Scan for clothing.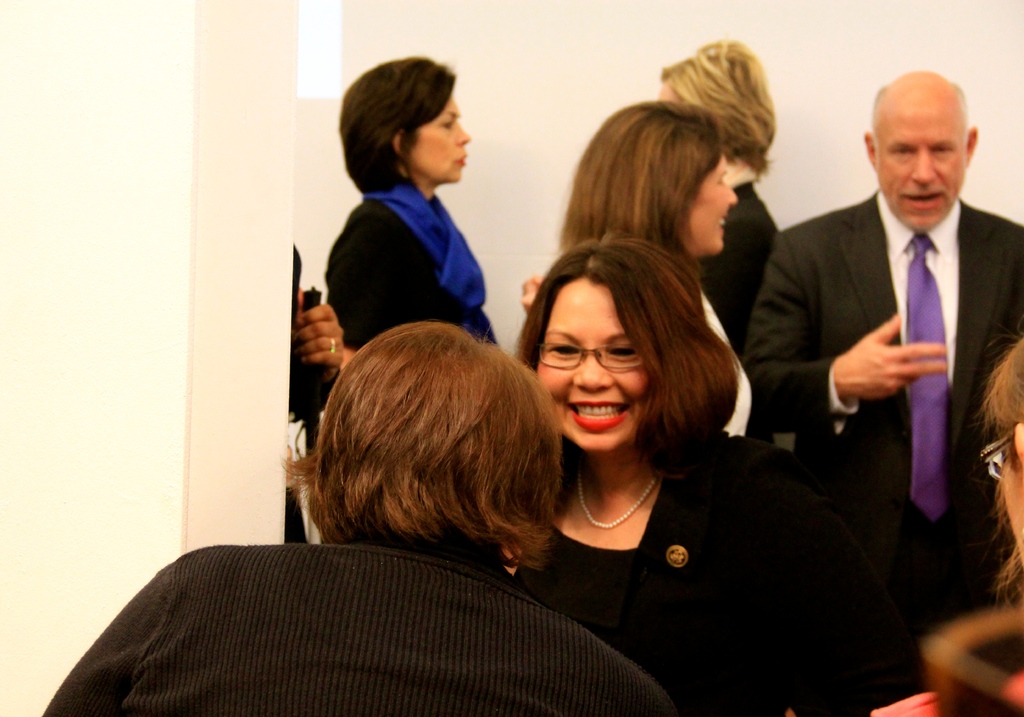
Scan result: bbox(702, 275, 753, 433).
